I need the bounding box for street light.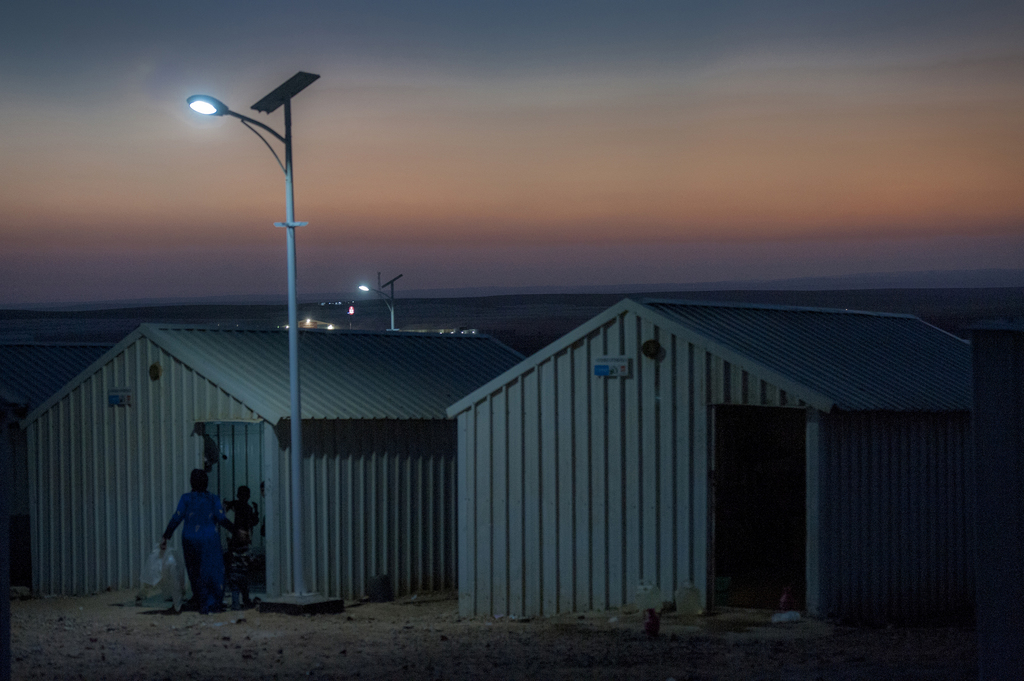
Here it is: {"x1": 187, "y1": 70, "x2": 347, "y2": 616}.
